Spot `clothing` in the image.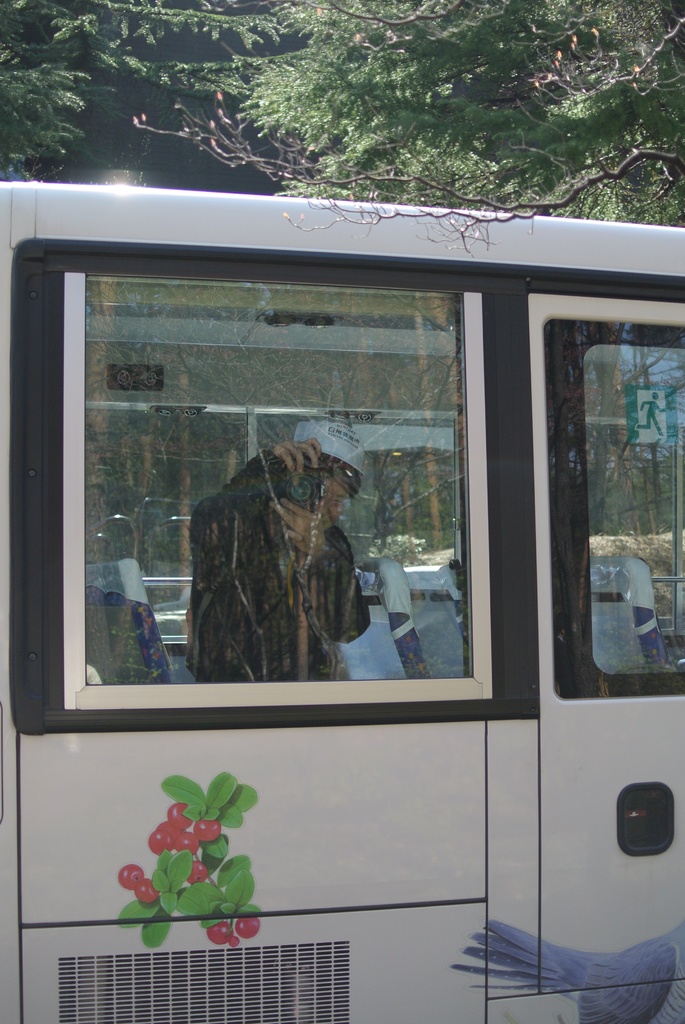
`clothing` found at crop(182, 423, 375, 669).
